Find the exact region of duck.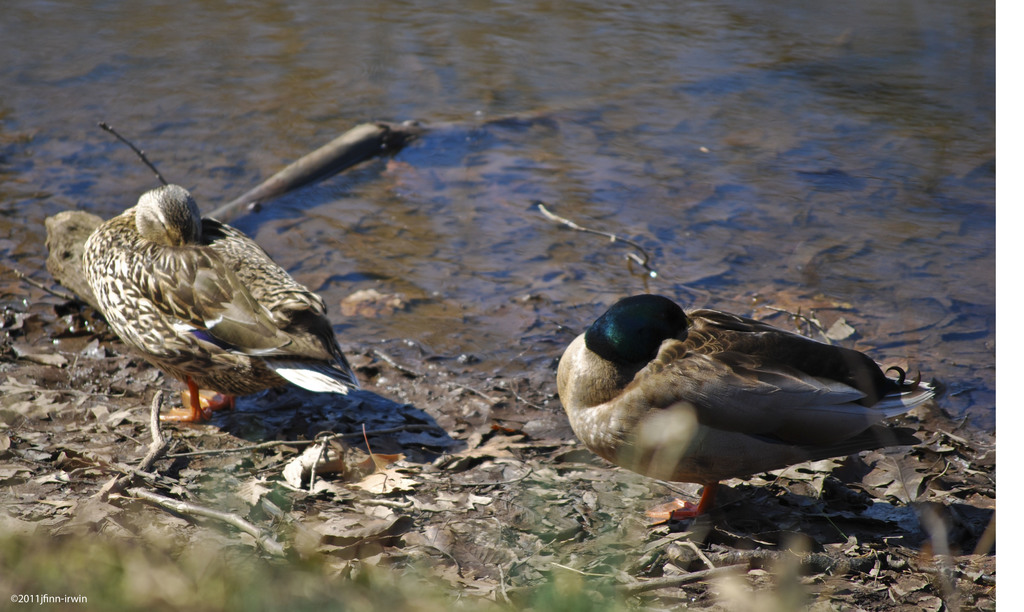
Exact region: crop(81, 180, 362, 449).
